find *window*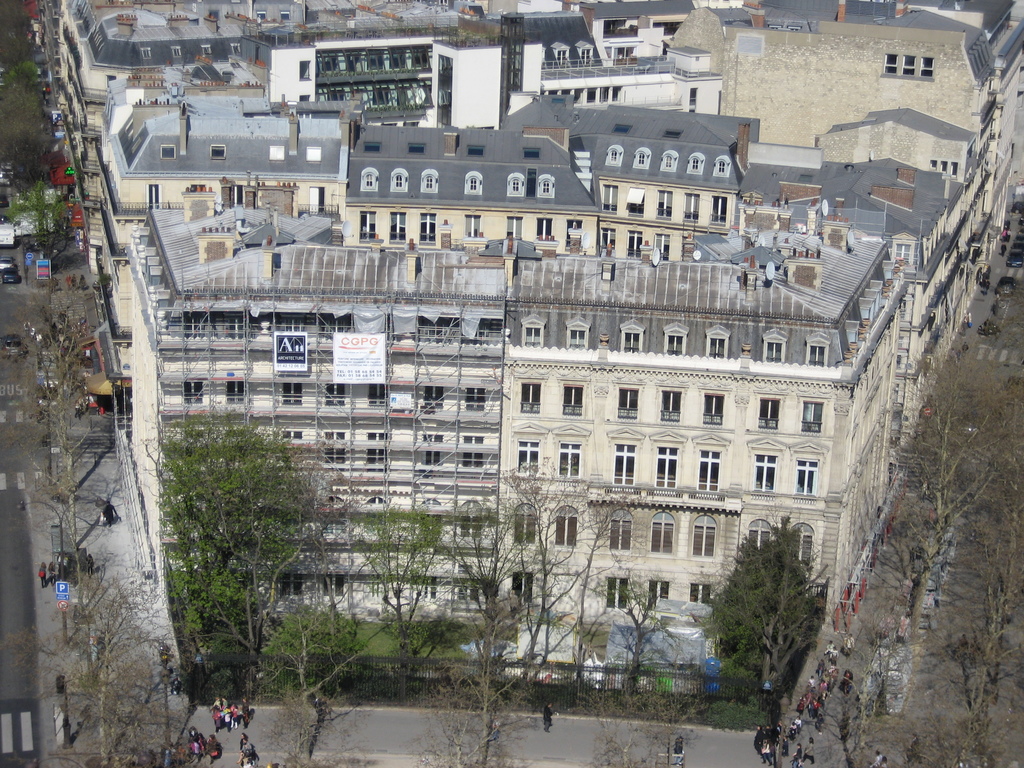
crop(764, 333, 791, 363)
